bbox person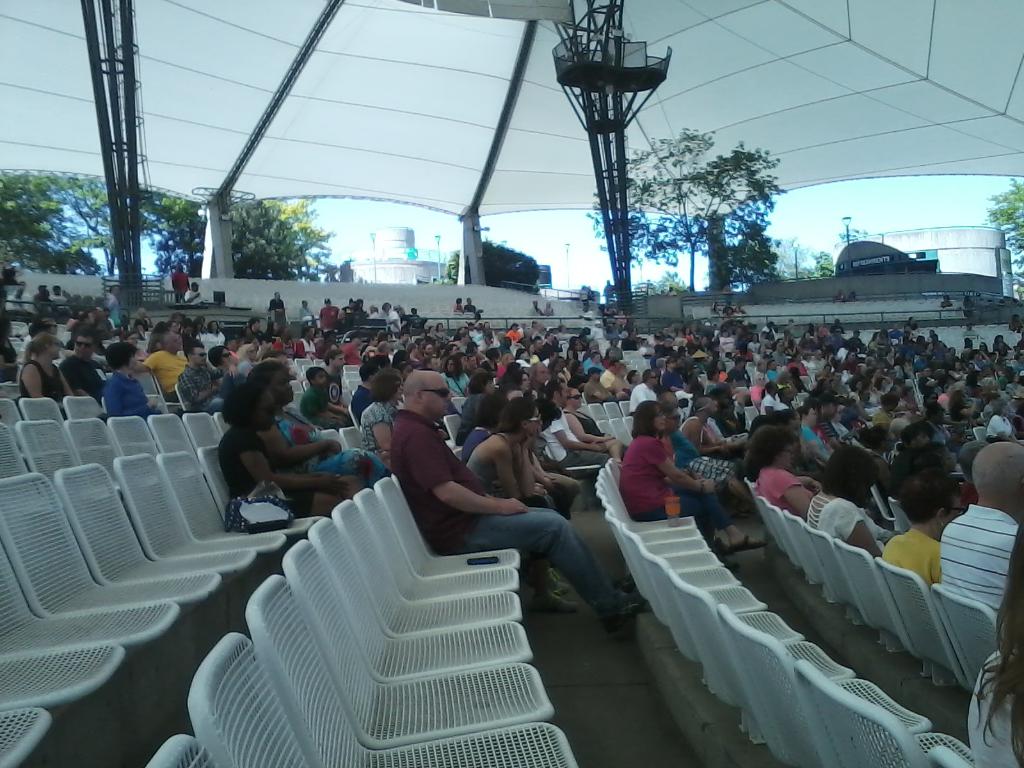
(865, 393, 902, 424)
